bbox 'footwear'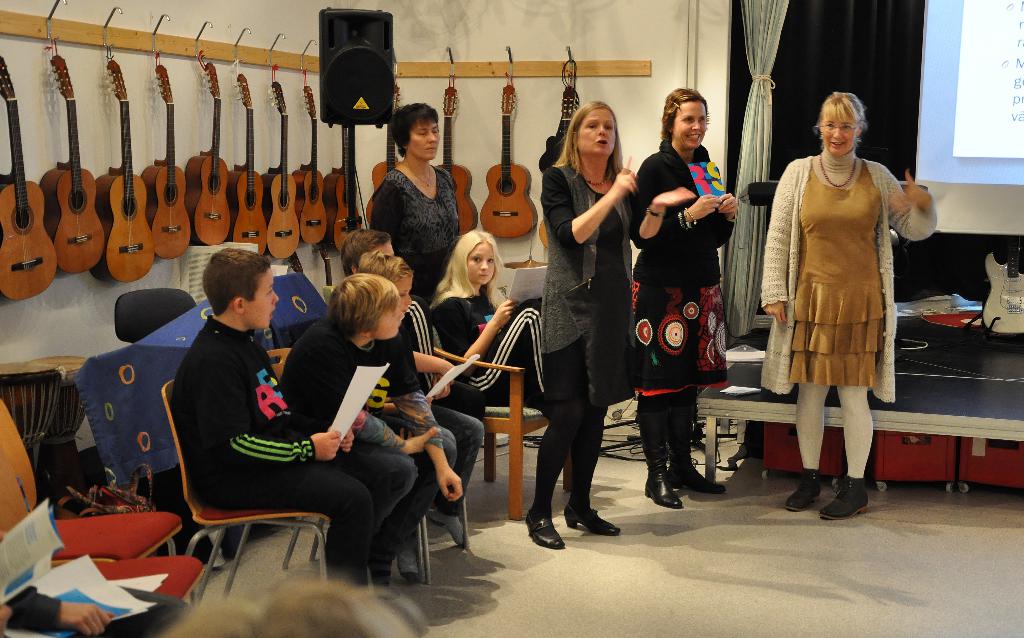
(left=668, top=462, right=727, bottom=498)
